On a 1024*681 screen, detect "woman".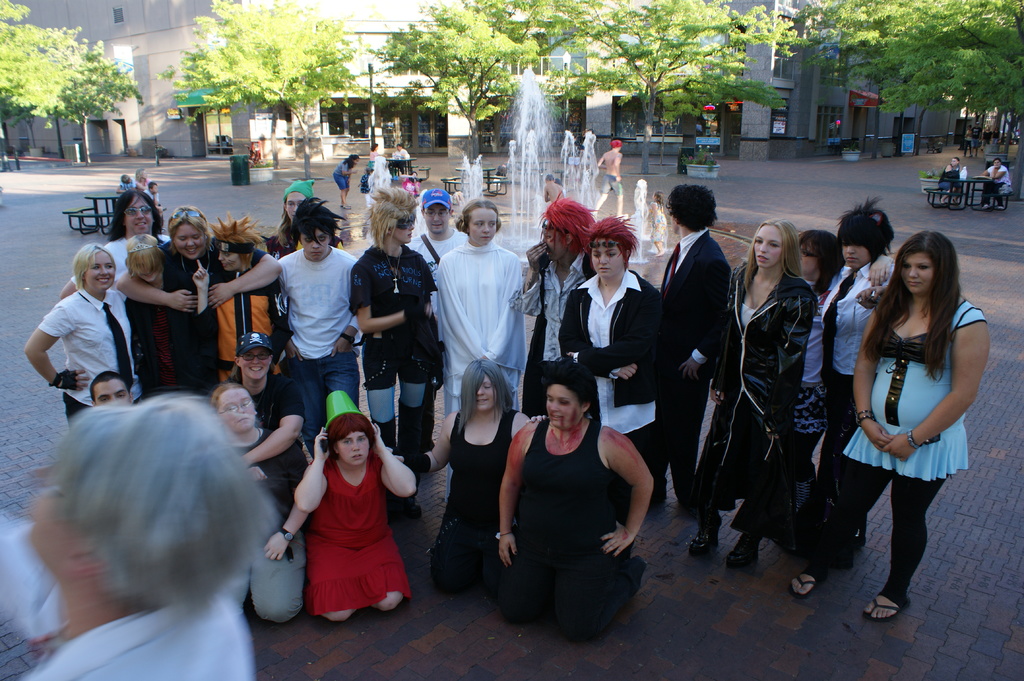
<region>674, 218, 821, 581</region>.
